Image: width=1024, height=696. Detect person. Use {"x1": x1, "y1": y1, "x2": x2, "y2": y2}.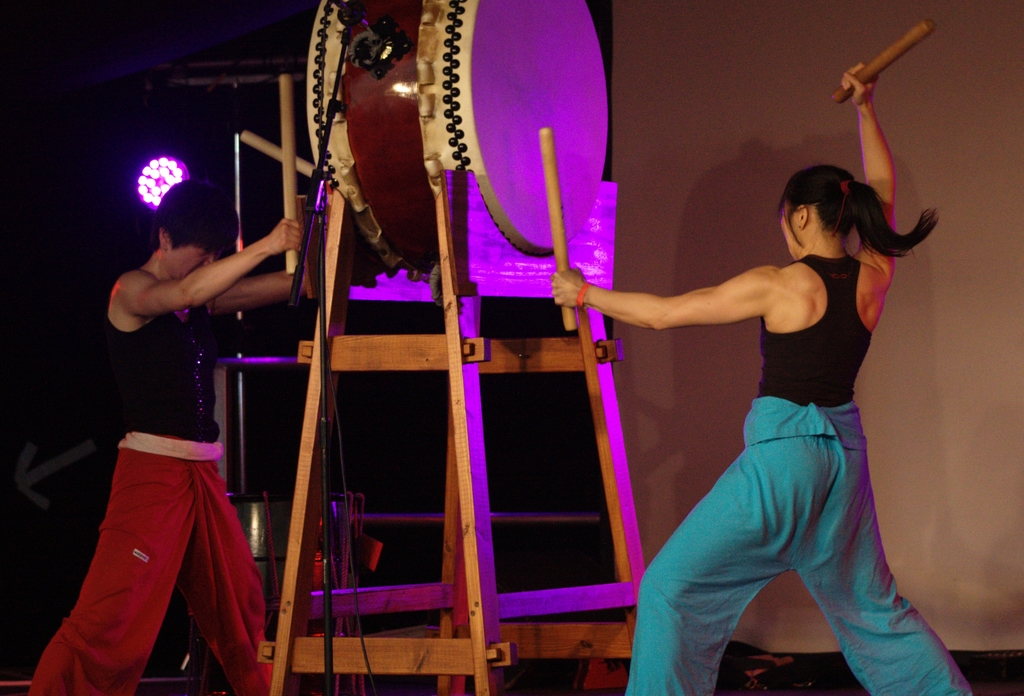
{"x1": 28, "y1": 172, "x2": 314, "y2": 695}.
